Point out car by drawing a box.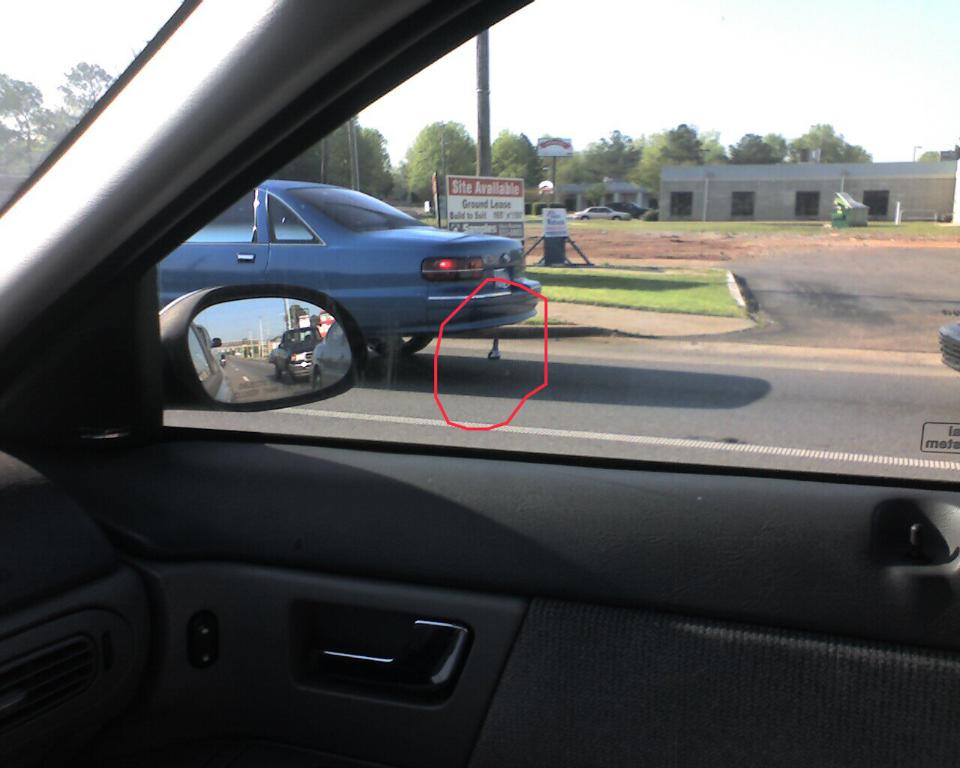
[left=937, top=323, right=959, bottom=368].
